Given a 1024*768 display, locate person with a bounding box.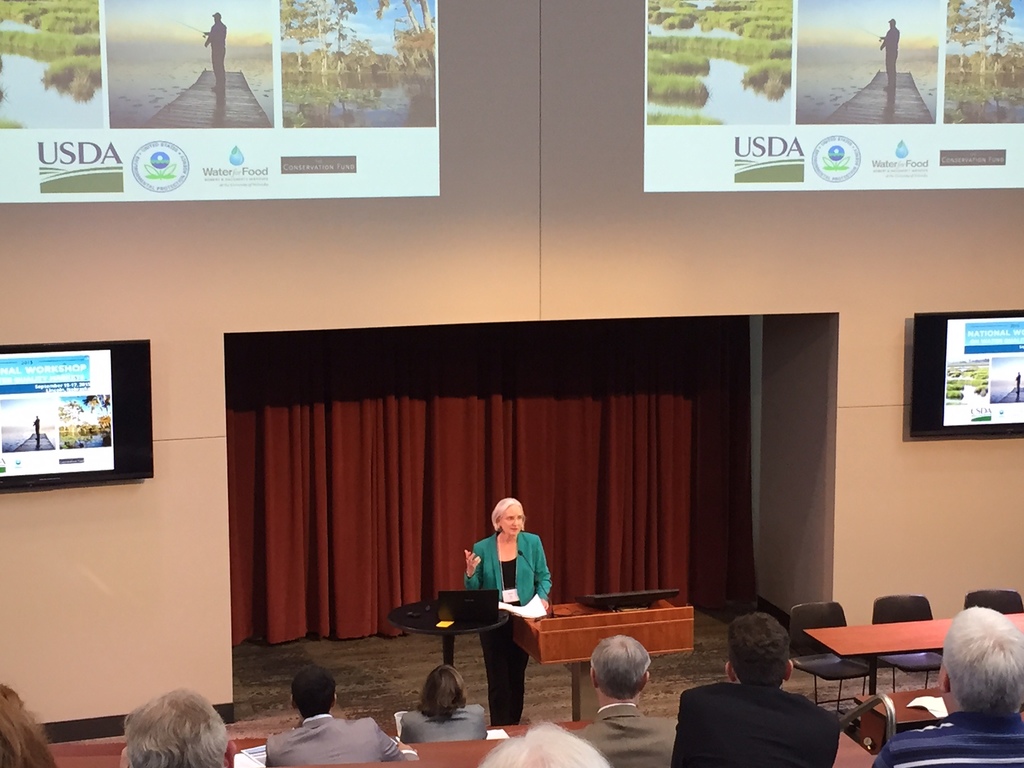
Located: 1014:368:1021:400.
